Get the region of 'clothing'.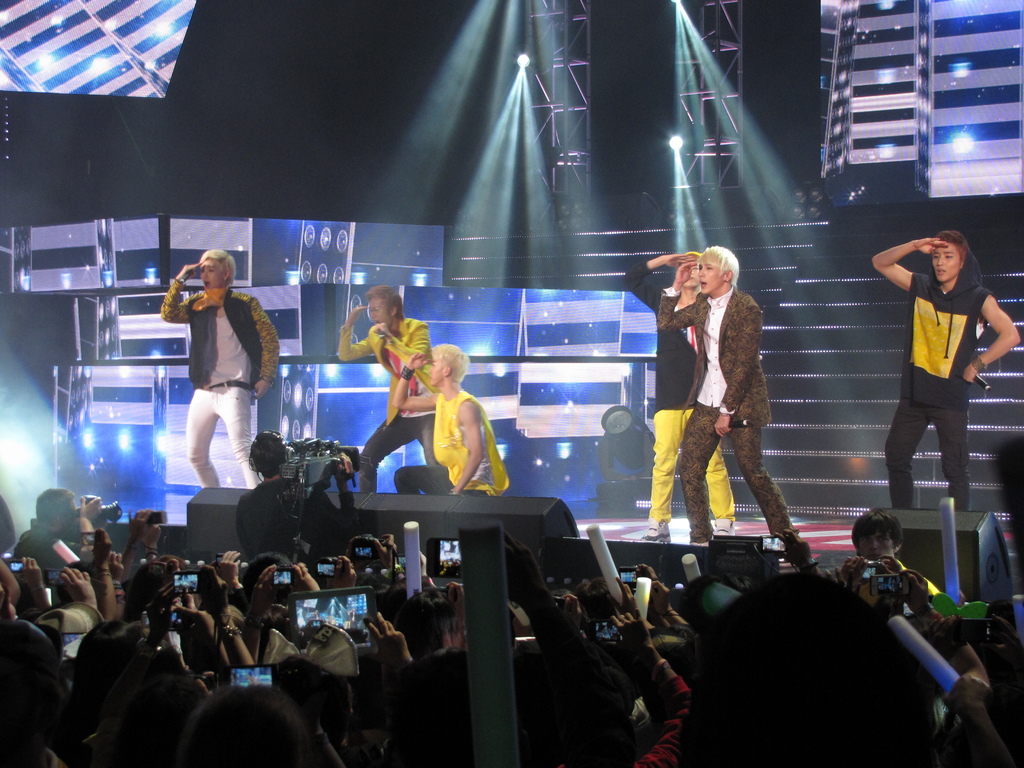
(627,253,741,536).
